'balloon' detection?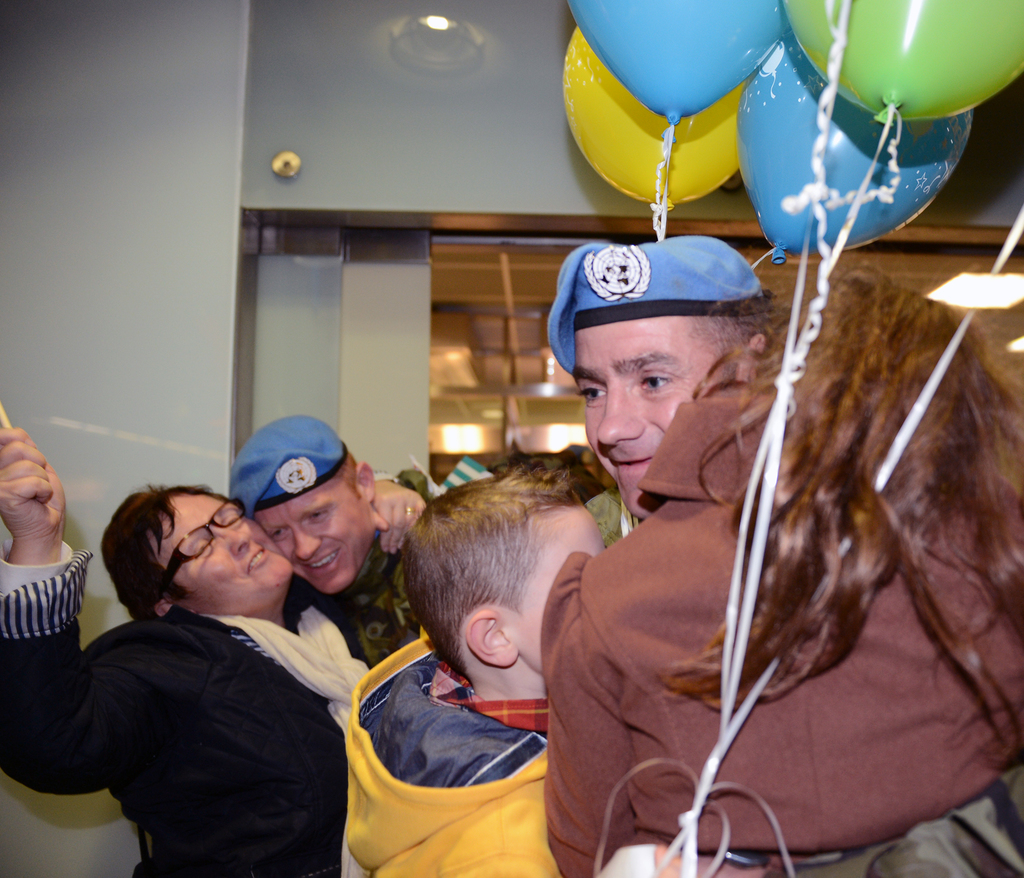
[left=566, top=0, right=791, bottom=125]
